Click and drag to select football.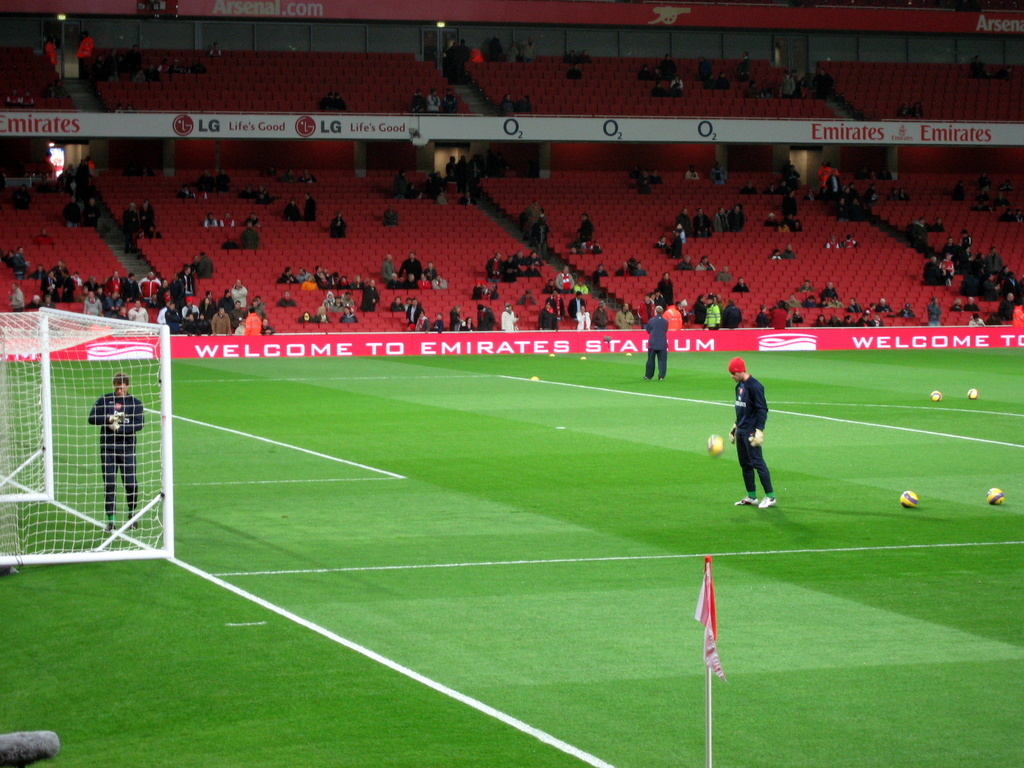
Selection: [985,483,1007,506].
